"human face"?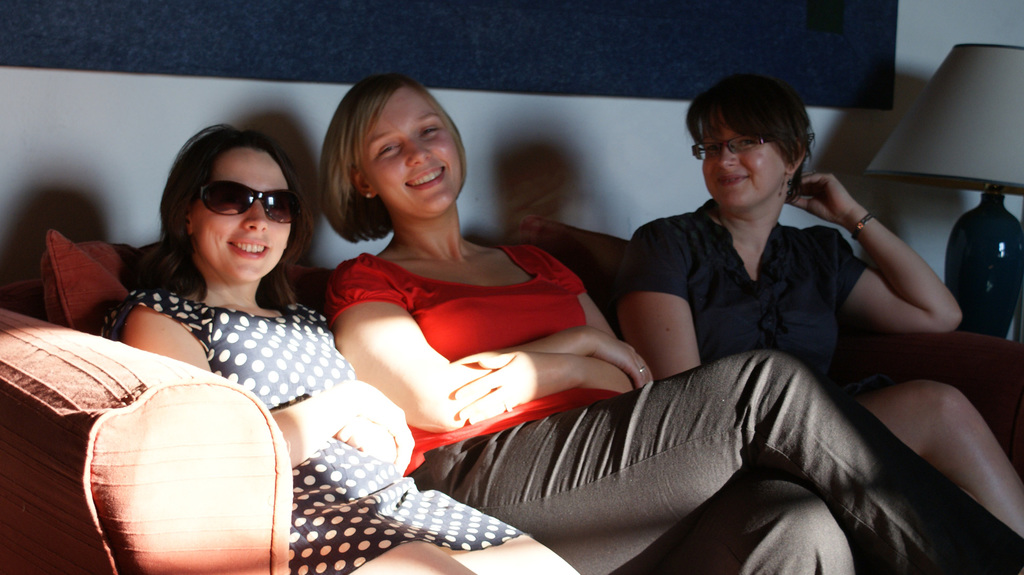
<box>701,112,790,206</box>
